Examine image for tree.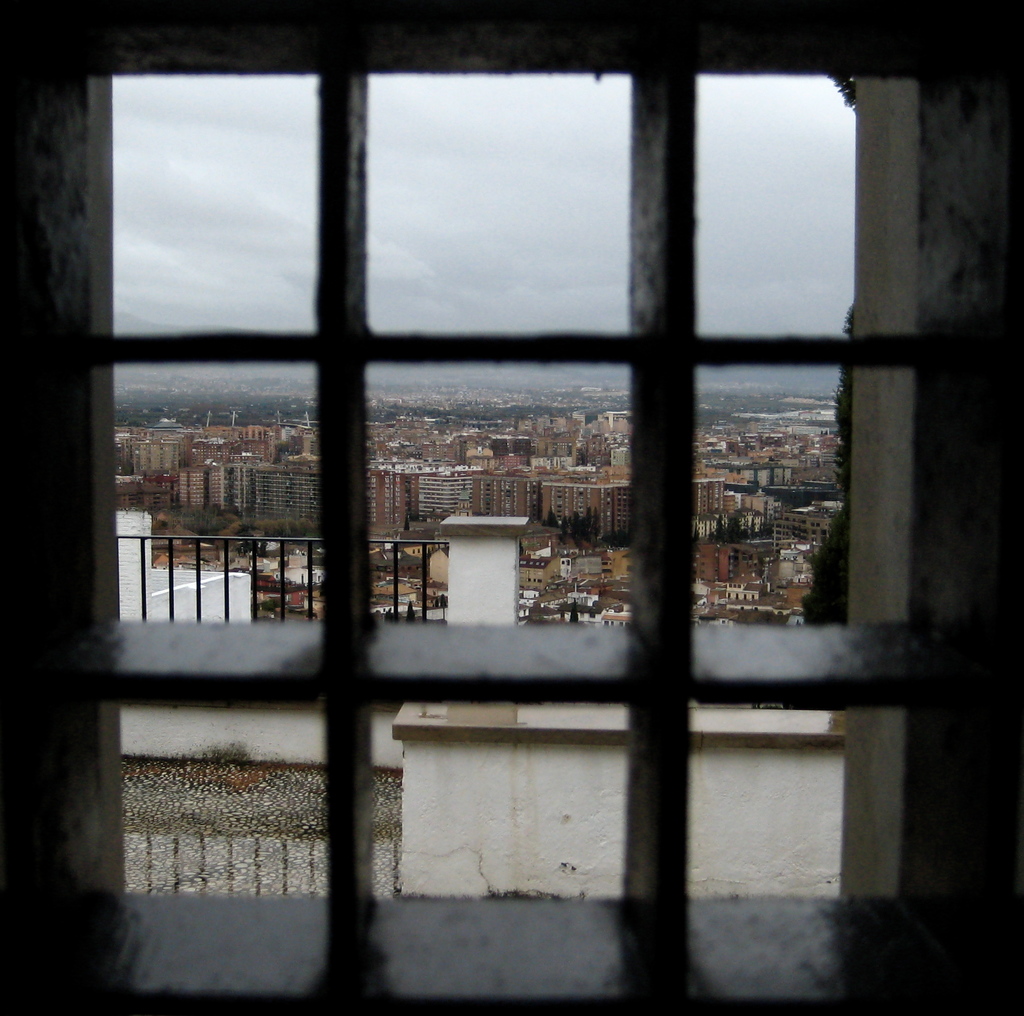
Examination result: <box>716,514,727,542</box>.
